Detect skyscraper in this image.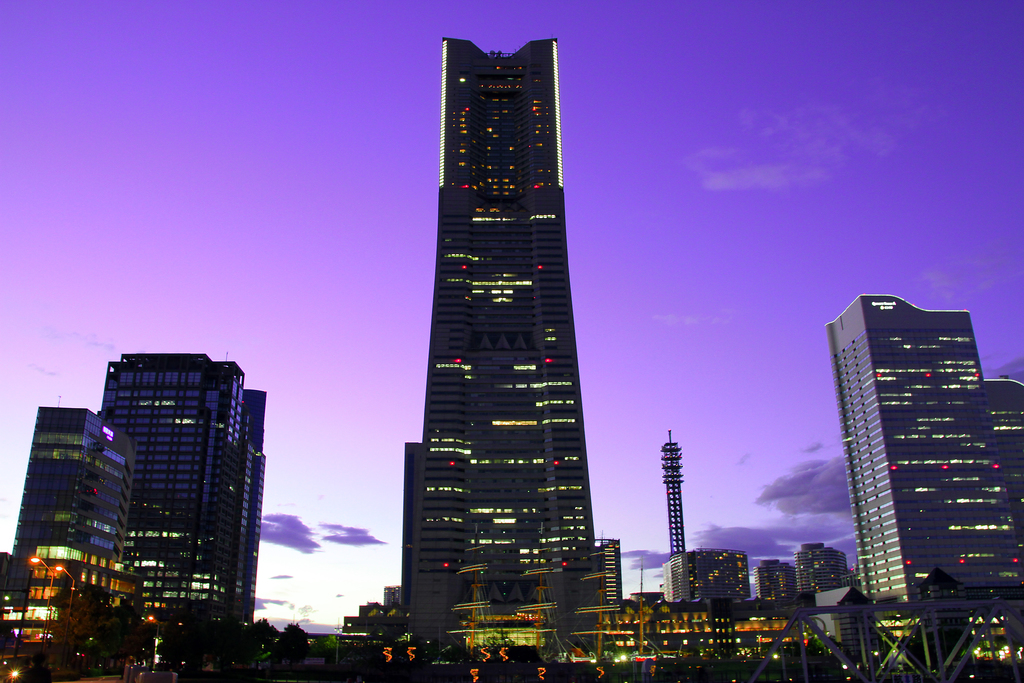
Detection: {"x1": 95, "y1": 353, "x2": 243, "y2": 663}.
